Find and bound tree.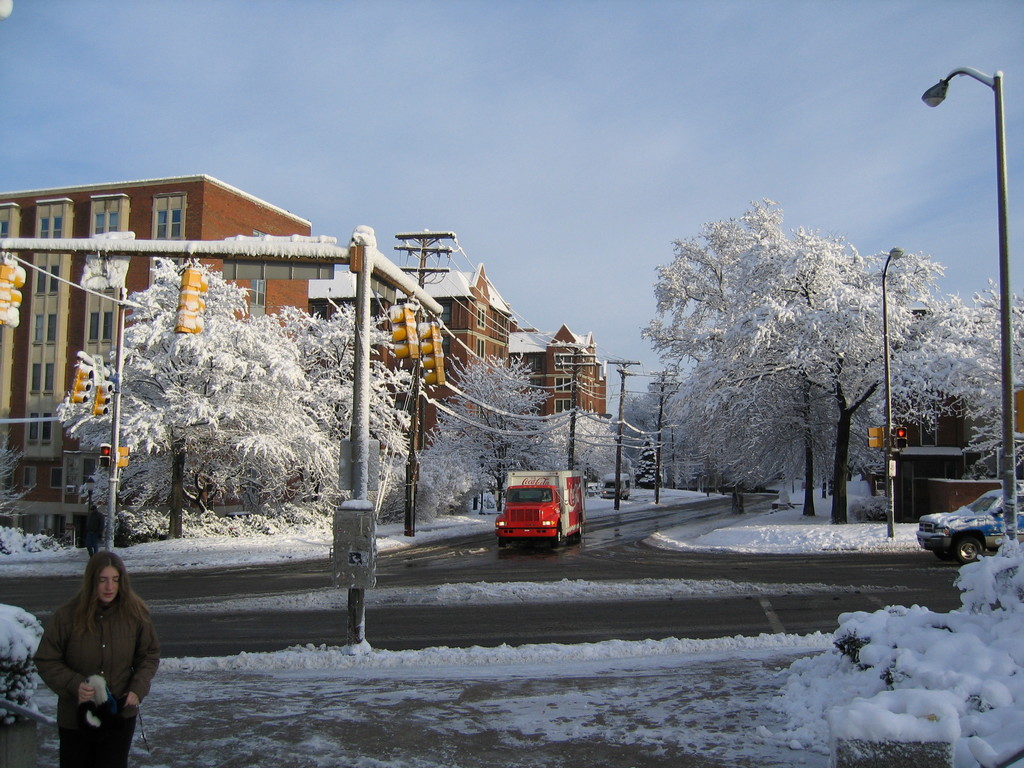
Bound: x1=39 y1=184 x2=425 y2=576.
